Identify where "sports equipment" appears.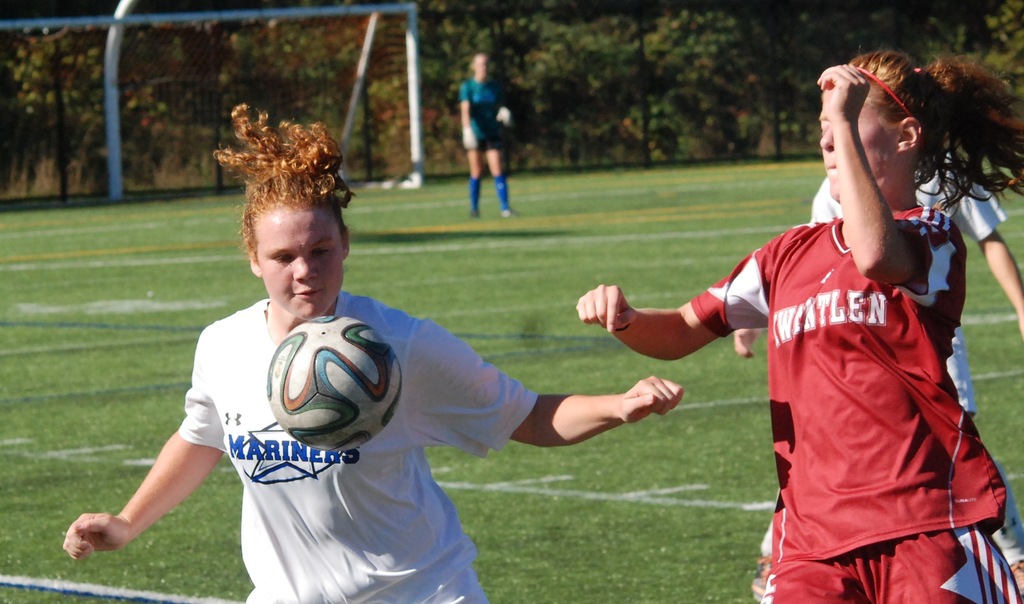
Appears at pyautogui.locateOnScreen(261, 314, 407, 453).
